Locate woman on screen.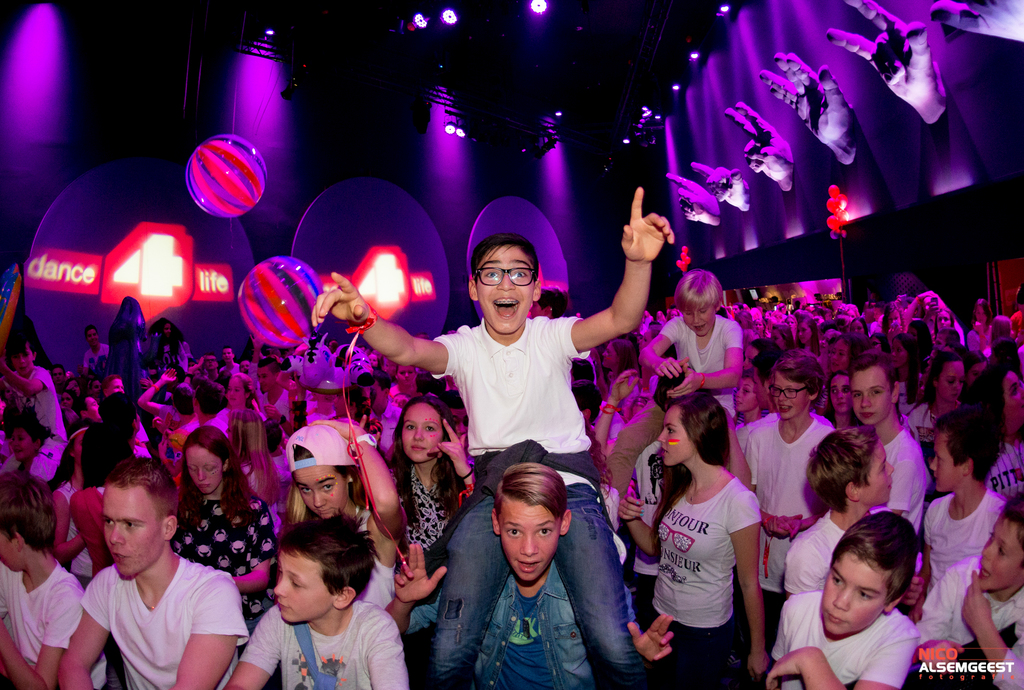
On screen at [left=884, top=301, right=909, bottom=341].
